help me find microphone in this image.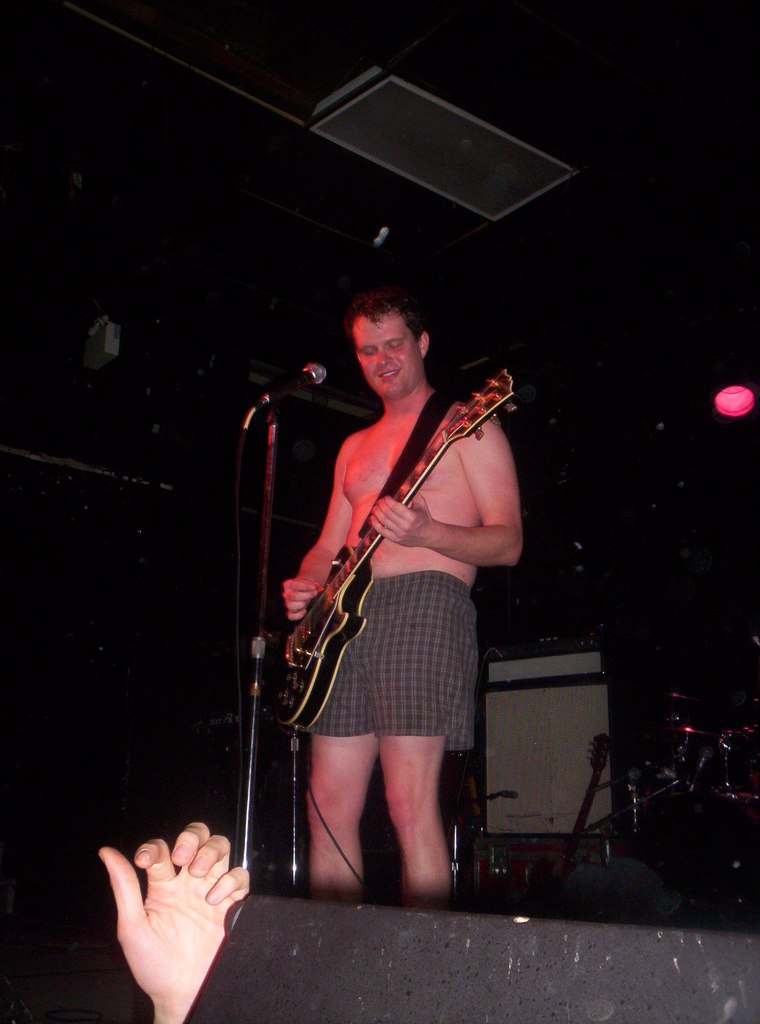
Found it: 241,362,336,414.
